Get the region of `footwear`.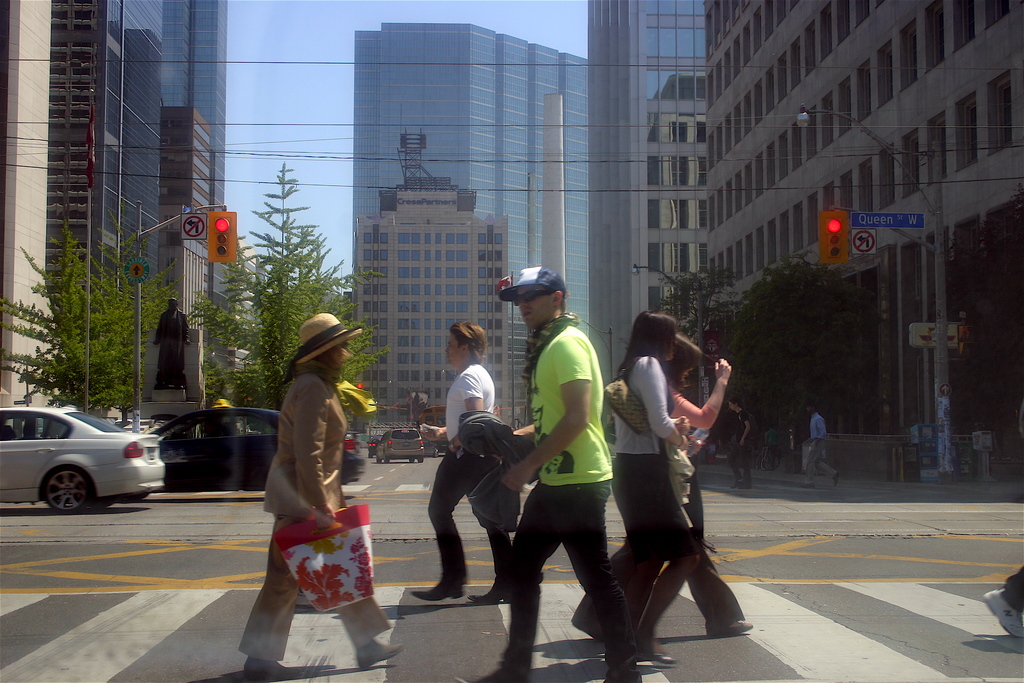
Rect(468, 586, 505, 604).
